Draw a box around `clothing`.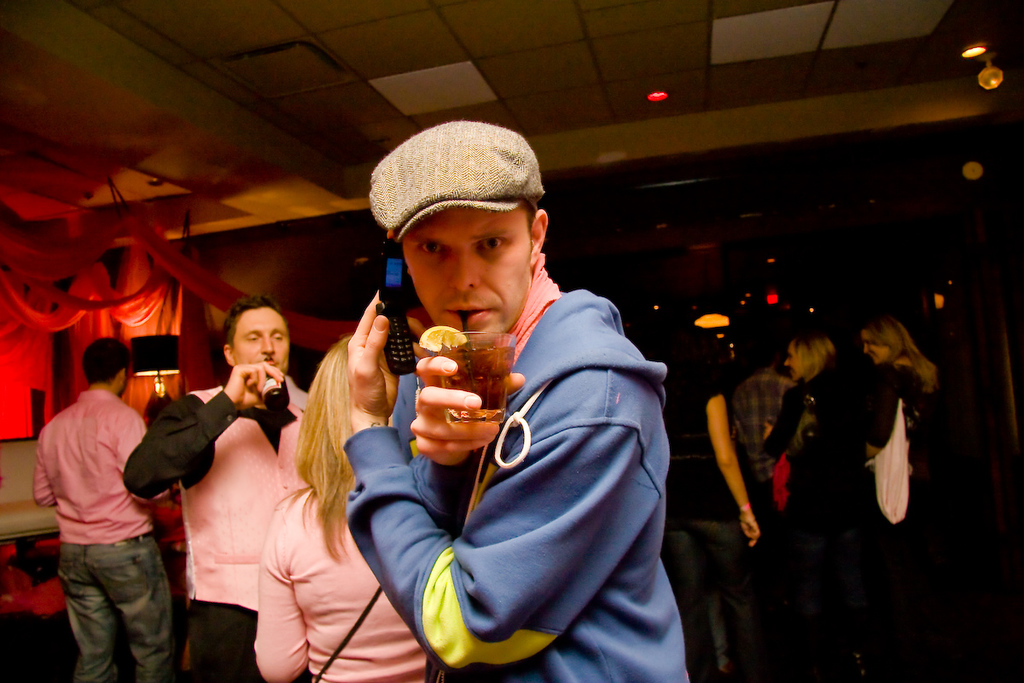
{"x1": 337, "y1": 283, "x2": 694, "y2": 674}.
